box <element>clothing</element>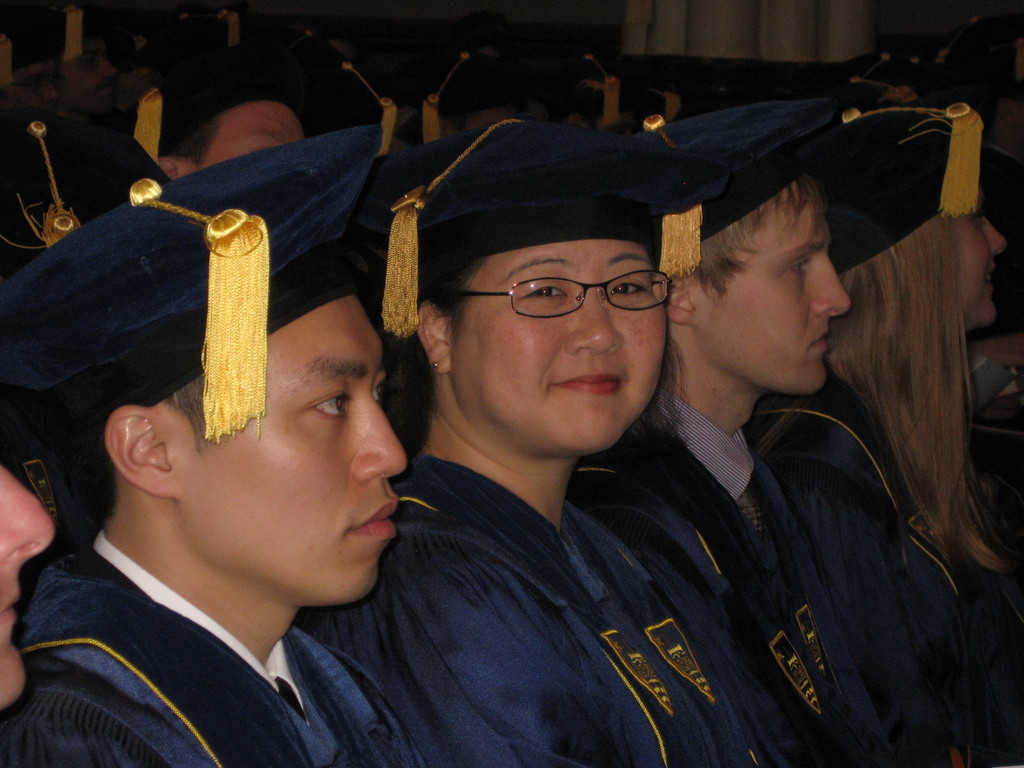
<region>744, 367, 1023, 767</region>
